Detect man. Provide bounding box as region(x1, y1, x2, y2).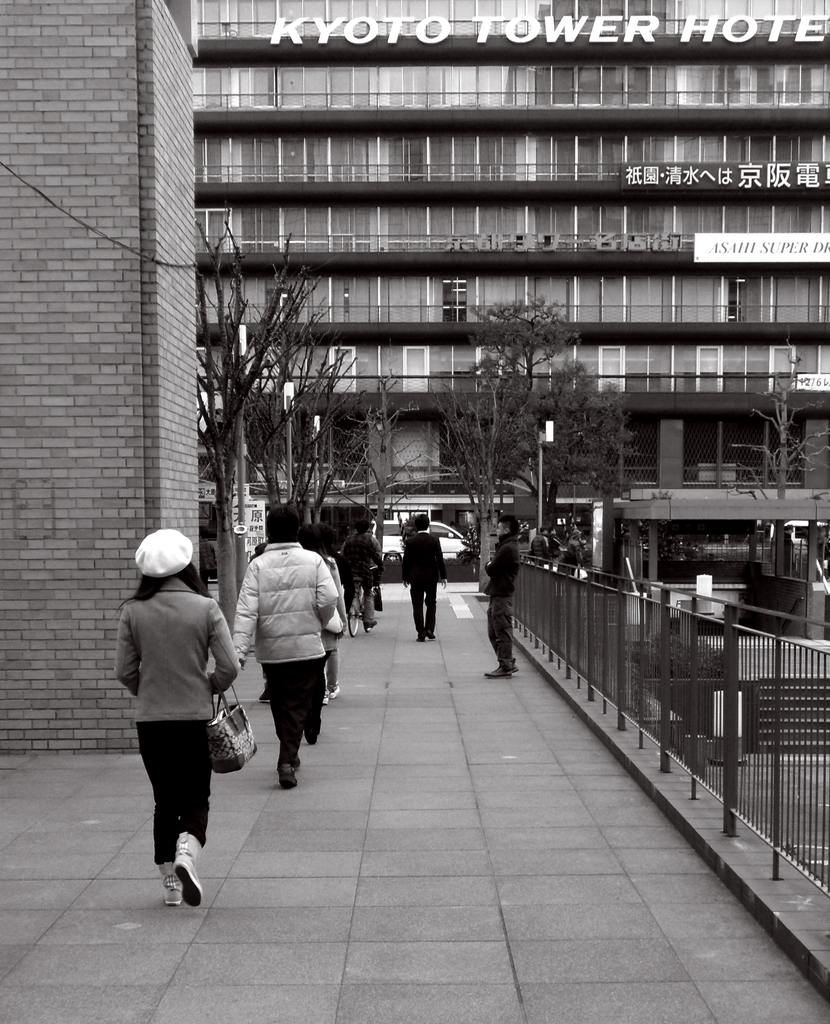
region(233, 520, 340, 807).
